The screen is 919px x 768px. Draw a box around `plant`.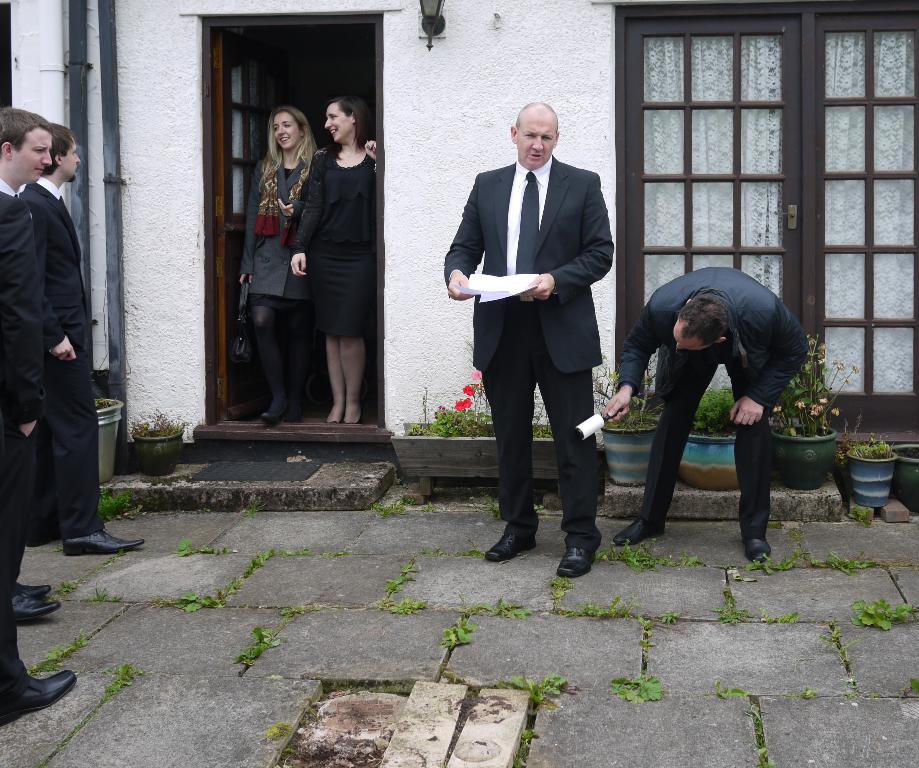
region(798, 687, 807, 701).
